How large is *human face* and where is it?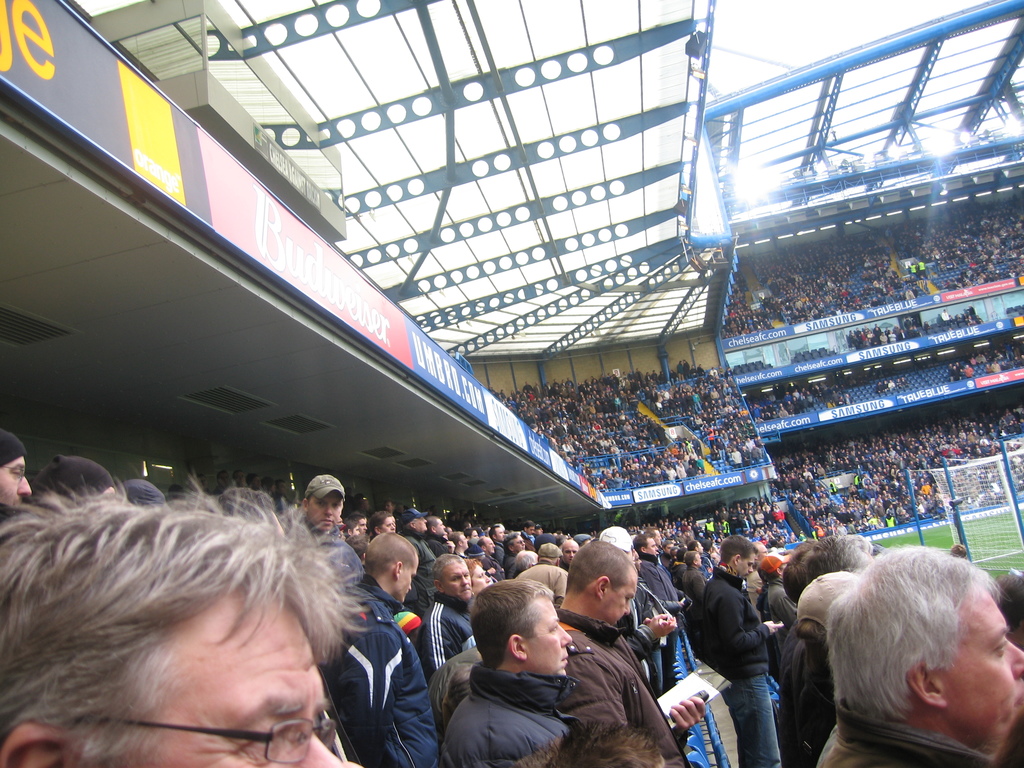
Bounding box: bbox(932, 582, 1023, 738).
